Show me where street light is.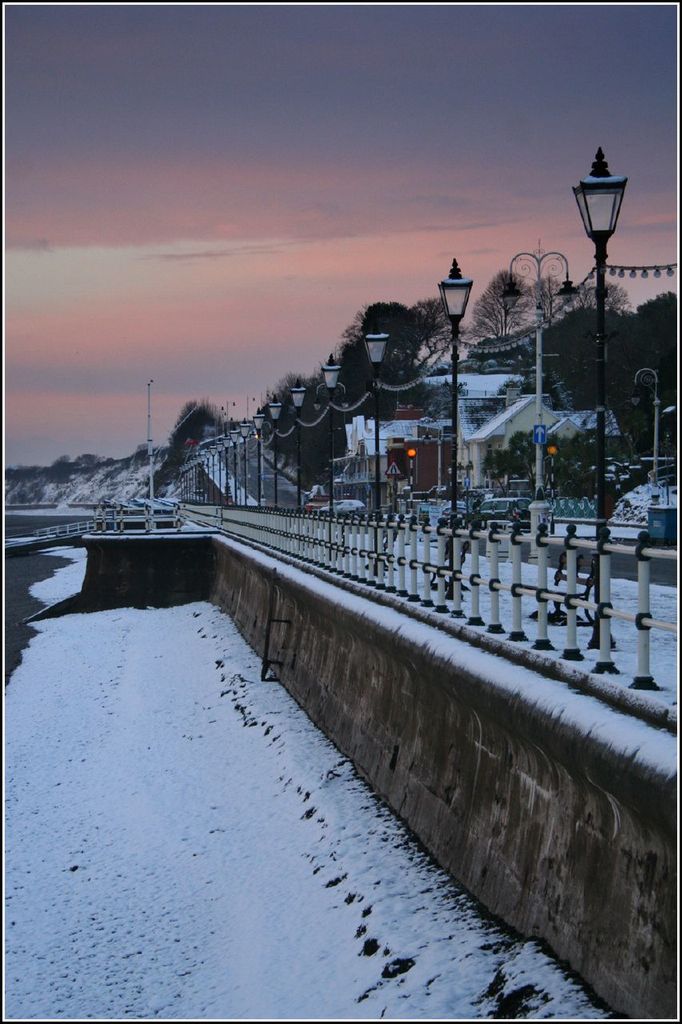
street light is at rect(289, 370, 310, 520).
